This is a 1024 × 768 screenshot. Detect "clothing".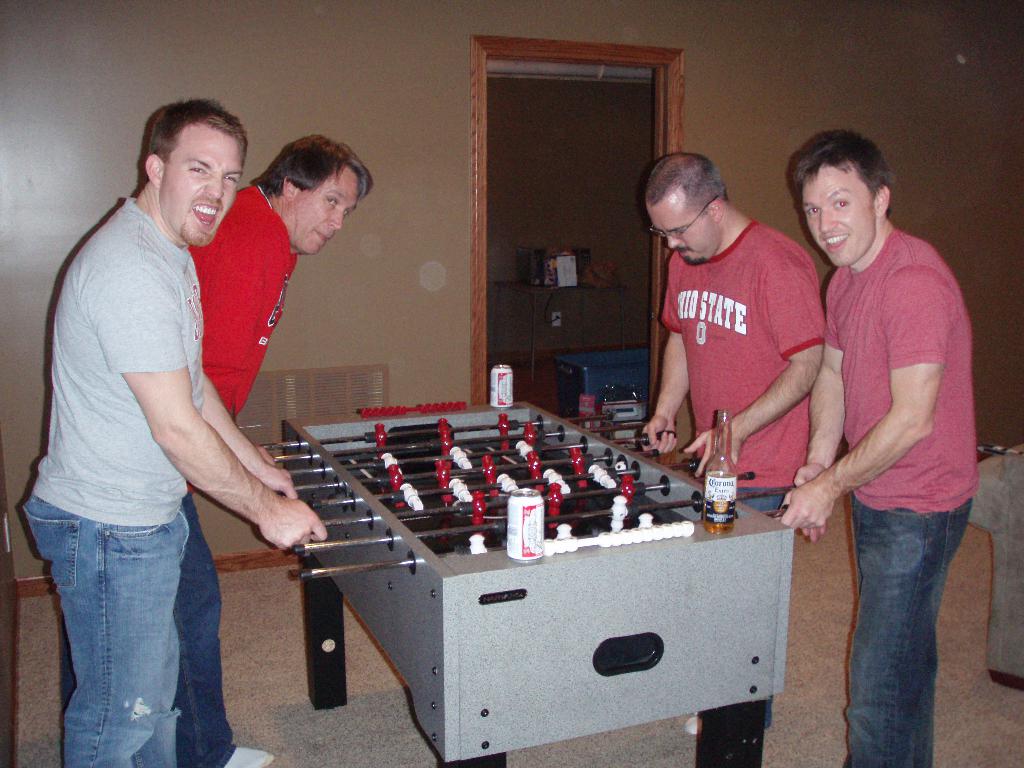
region(647, 216, 828, 735).
